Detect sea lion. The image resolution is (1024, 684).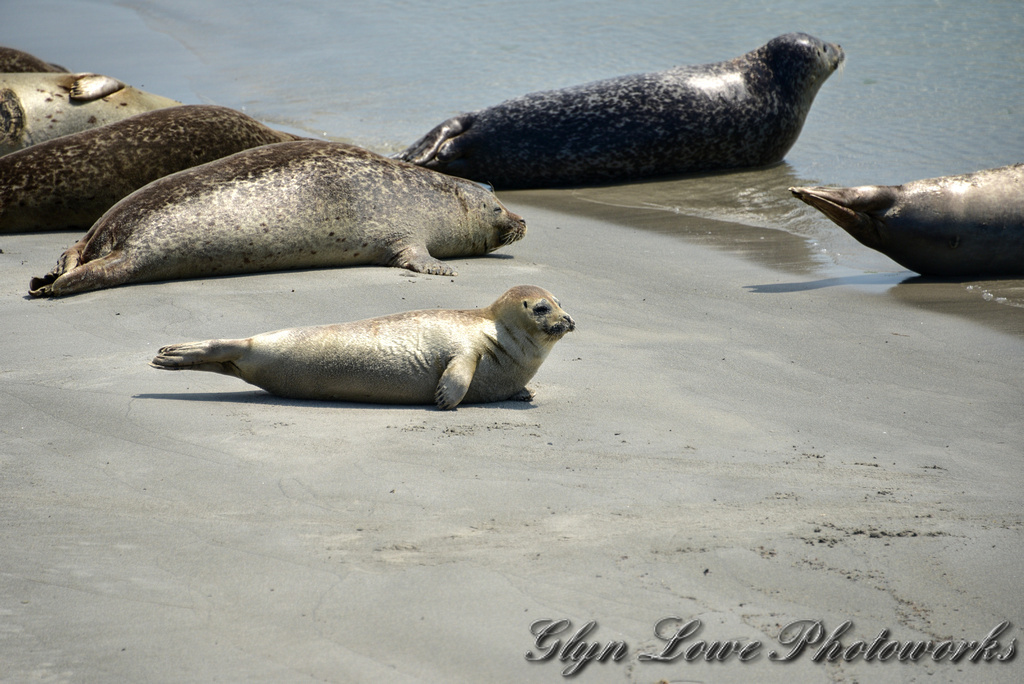
pyautogui.locateOnScreen(146, 281, 573, 414).
